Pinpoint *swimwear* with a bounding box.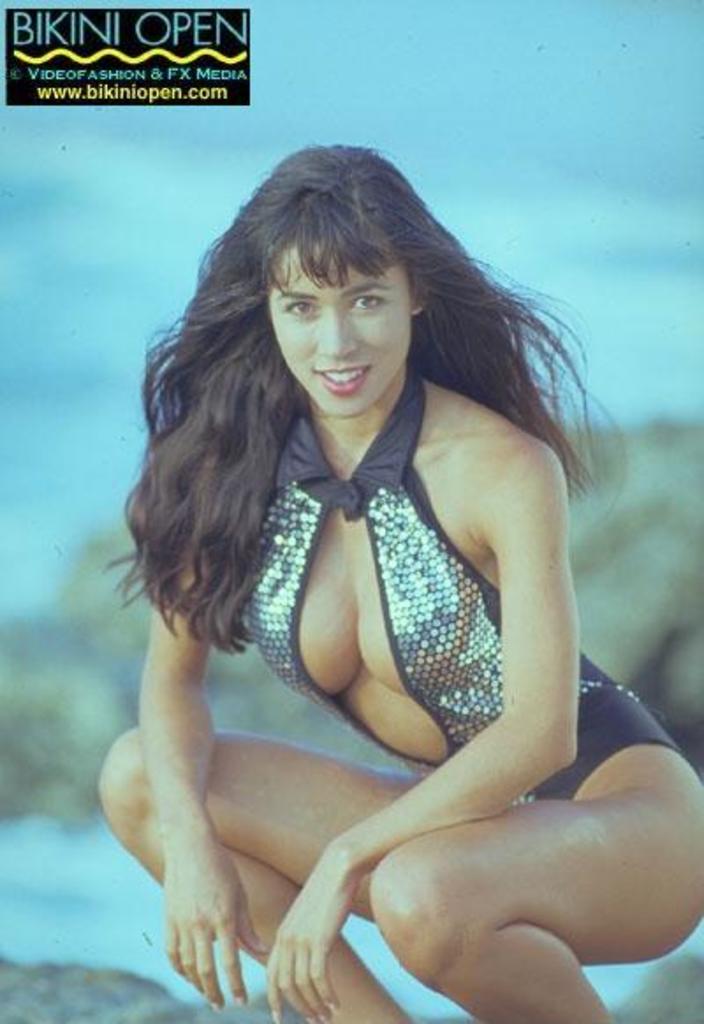
box(229, 359, 681, 808).
